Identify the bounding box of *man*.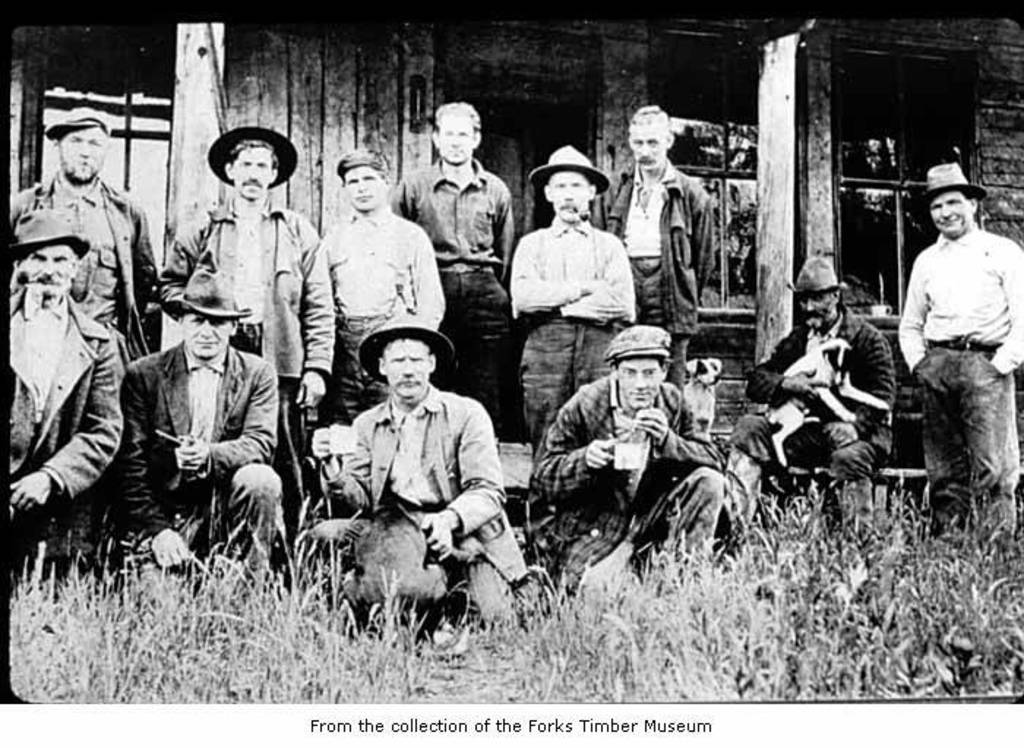
rect(515, 321, 733, 606).
